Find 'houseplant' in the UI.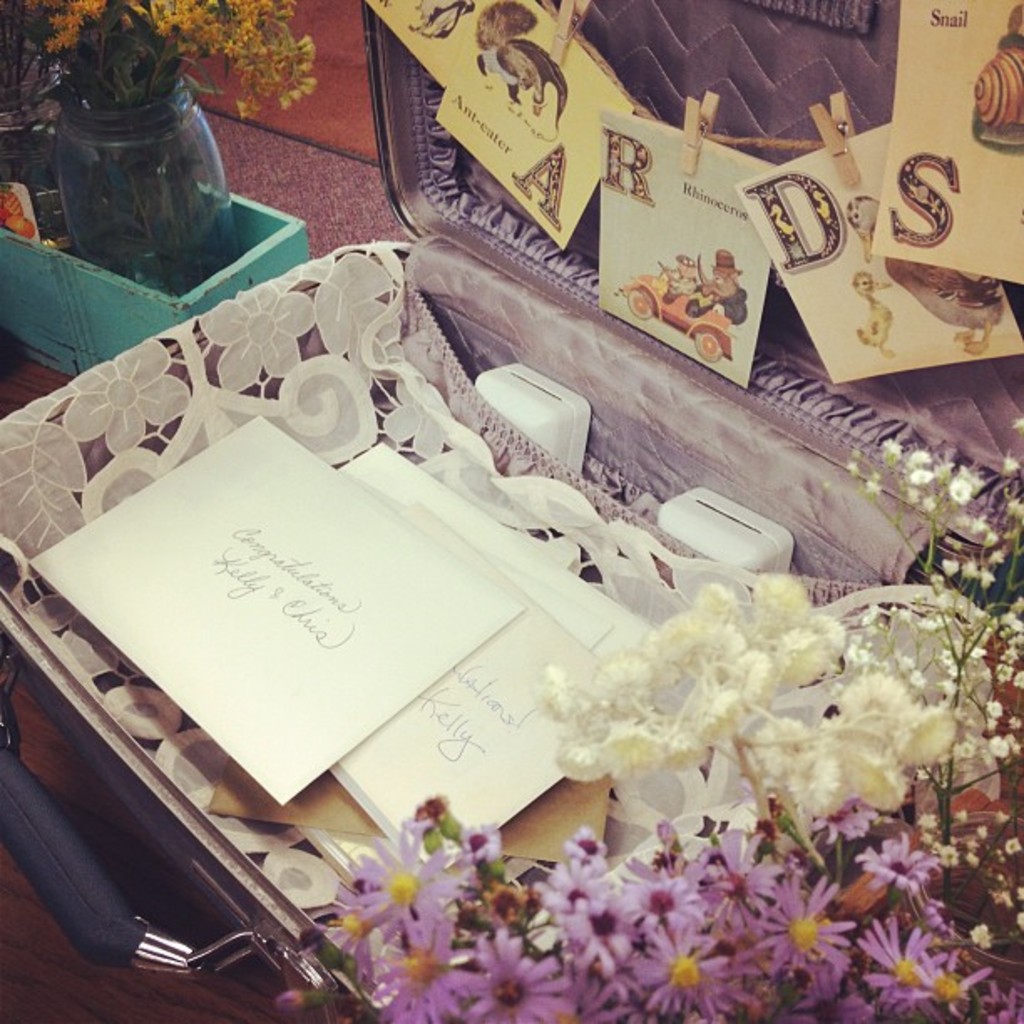
UI element at bbox=[246, 346, 1022, 1022].
